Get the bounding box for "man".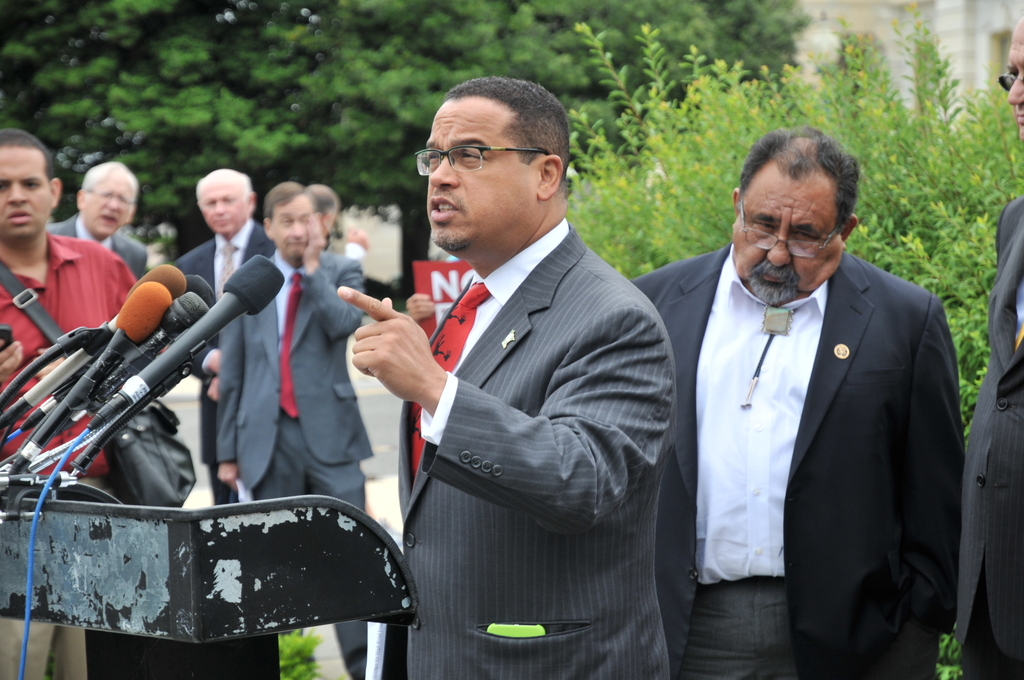
box(43, 161, 149, 280).
